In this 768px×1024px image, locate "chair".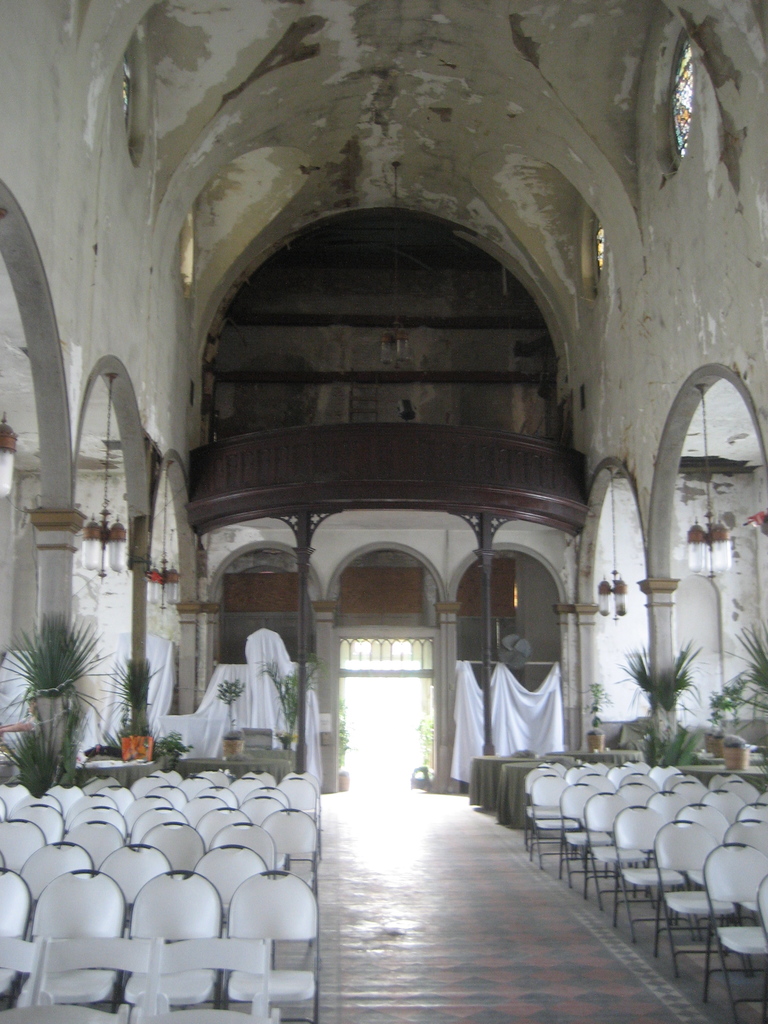
Bounding box: box(212, 819, 285, 882).
